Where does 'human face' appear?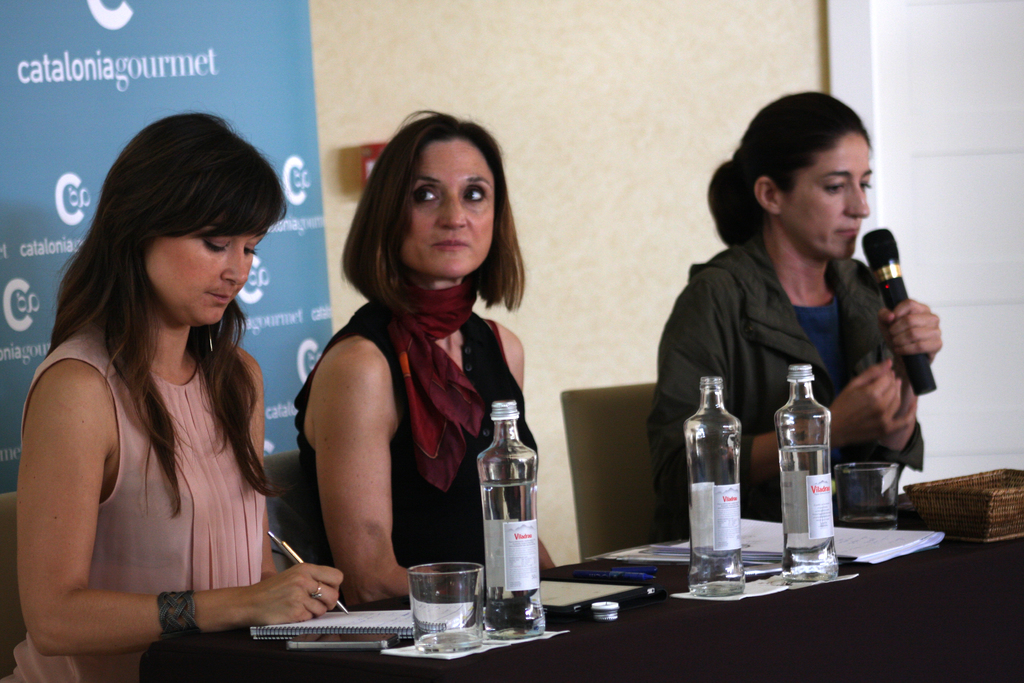
Appears at l=401, t=142, r=495, b=279.
